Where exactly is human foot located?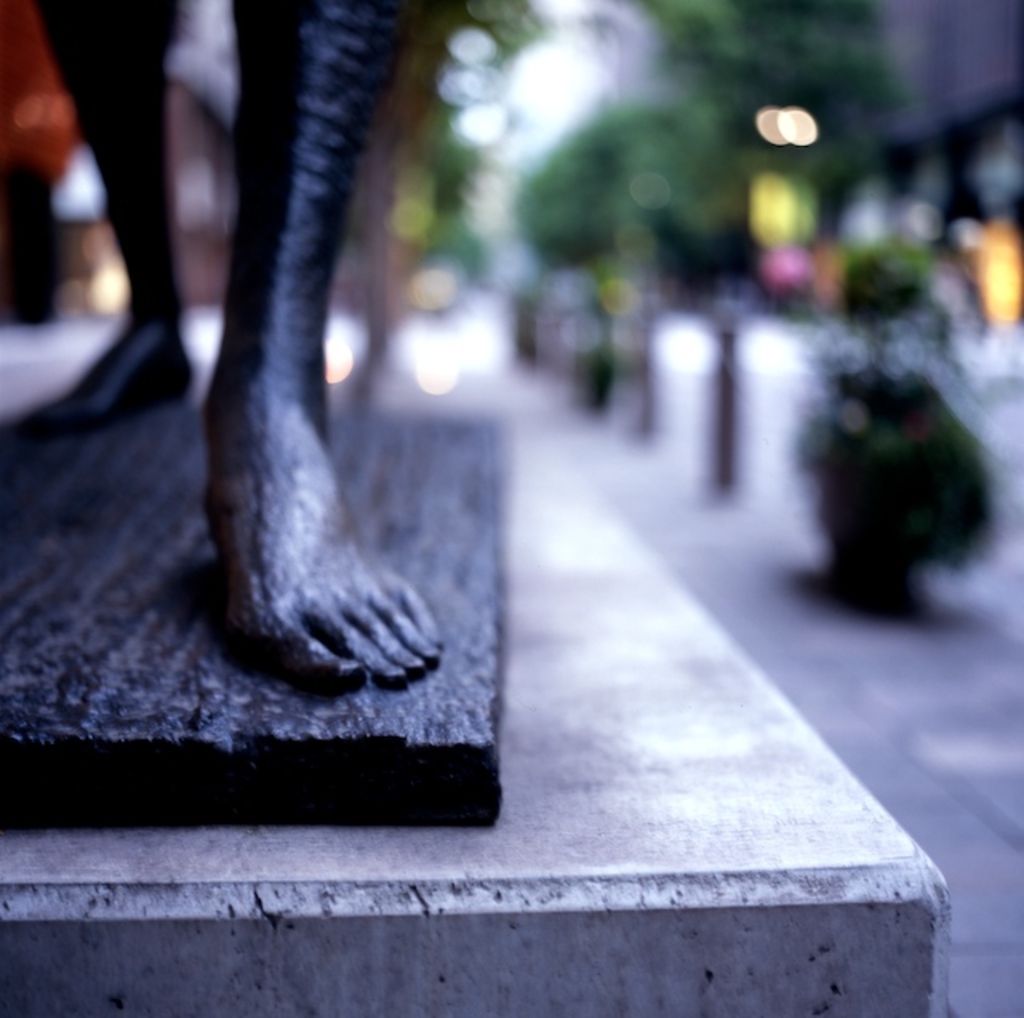
Its bounding box is 10/288/198/450.
